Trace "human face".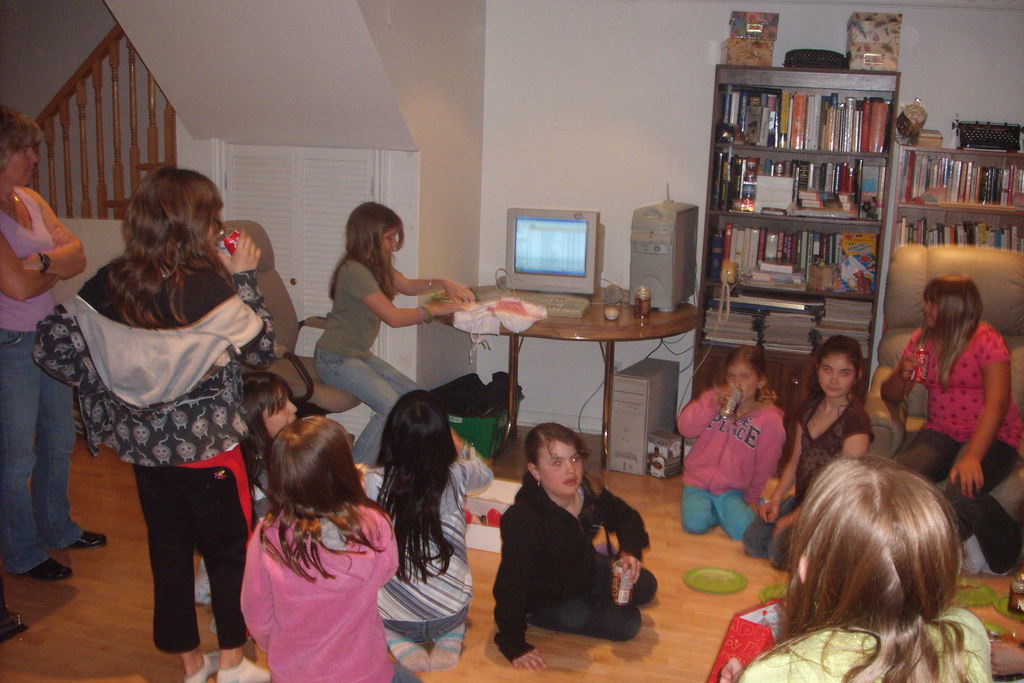
Traced to <box>733,364,756,402</box>.
